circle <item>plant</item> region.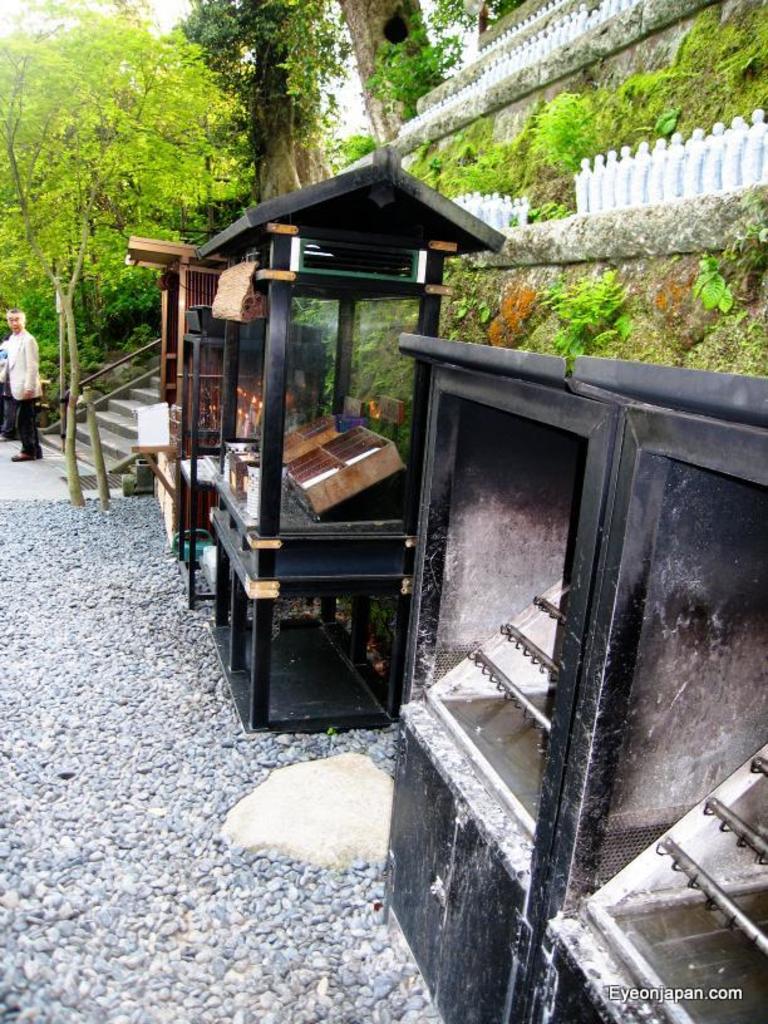
Region: (x1=444, y1=270, x2=486, y2=339).
